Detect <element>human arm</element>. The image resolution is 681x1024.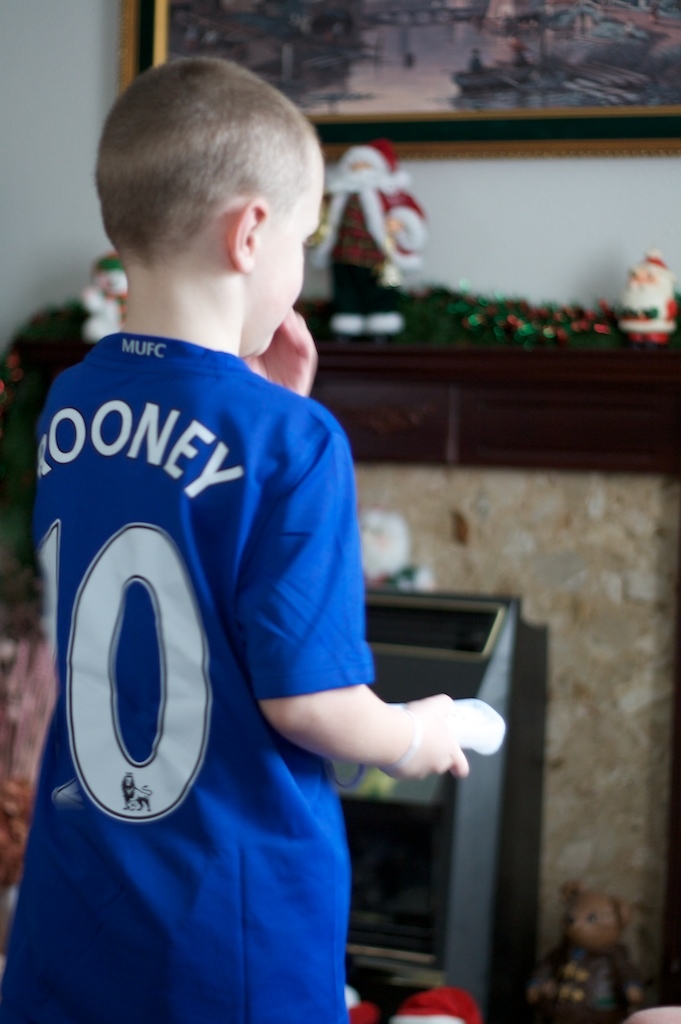
l=241, t=306, r=316, b=400.
